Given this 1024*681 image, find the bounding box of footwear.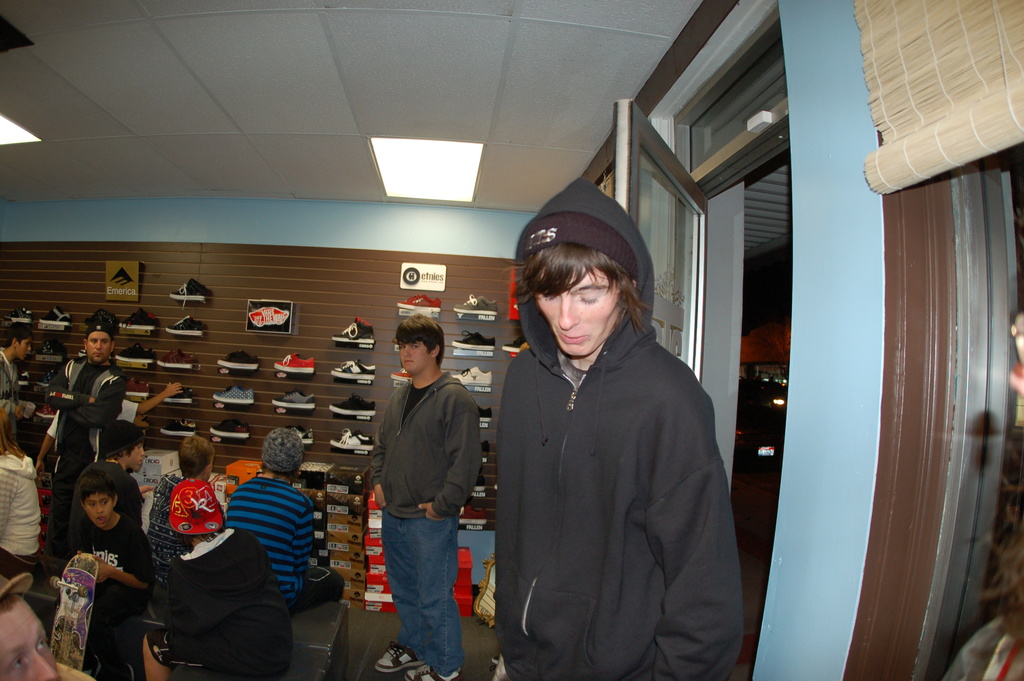
Rect(123, 381, 148, 399).
